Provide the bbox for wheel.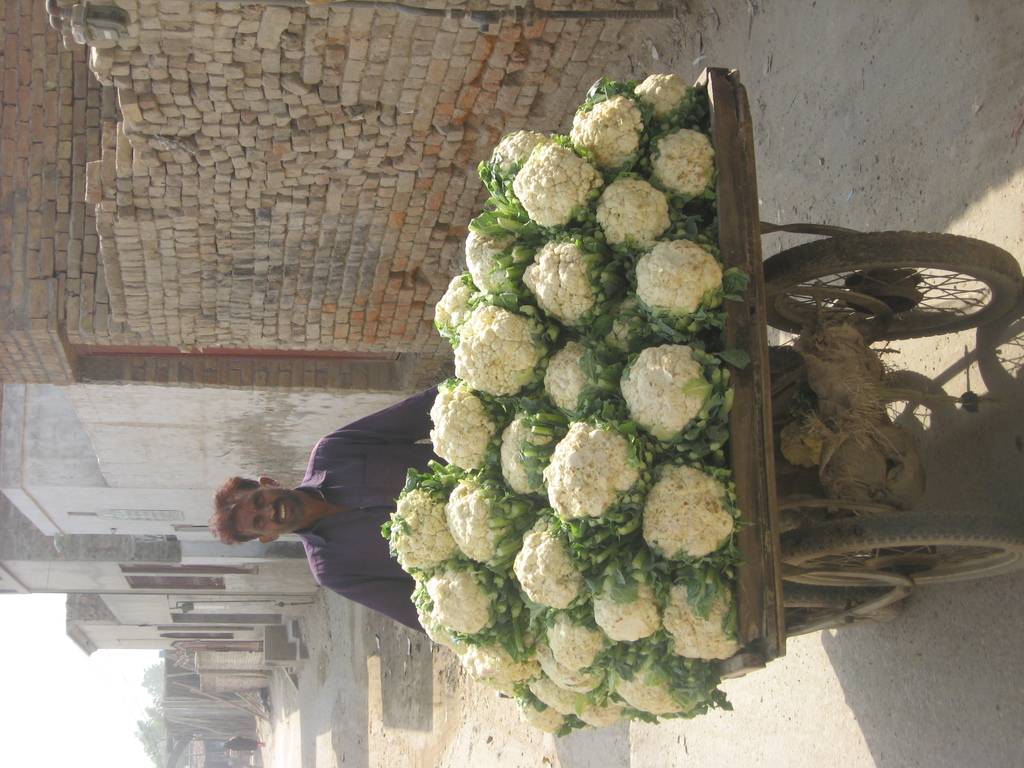
[779, 518, 1023, 589].
